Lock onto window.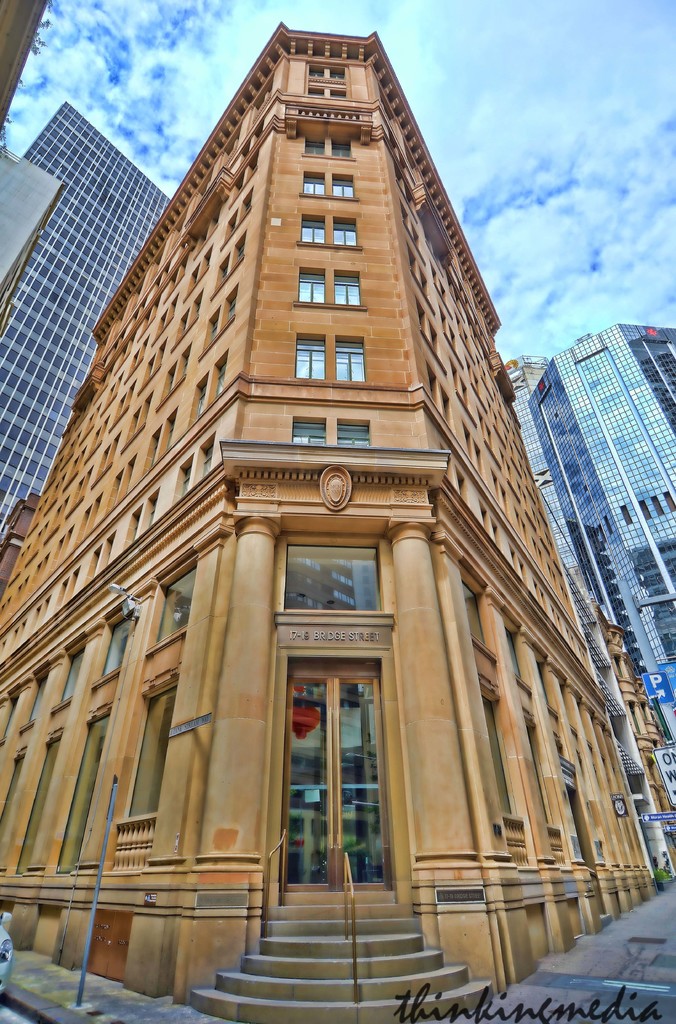
Locked: [295, 218, 355, 247].
